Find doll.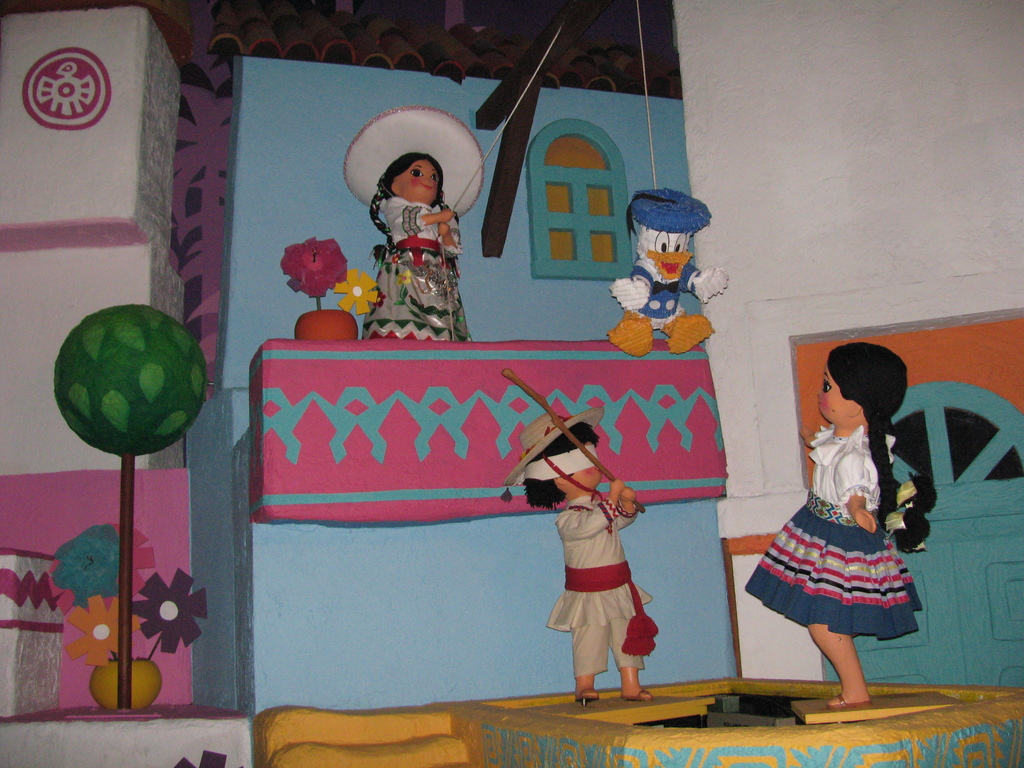
349:131:463:340.
